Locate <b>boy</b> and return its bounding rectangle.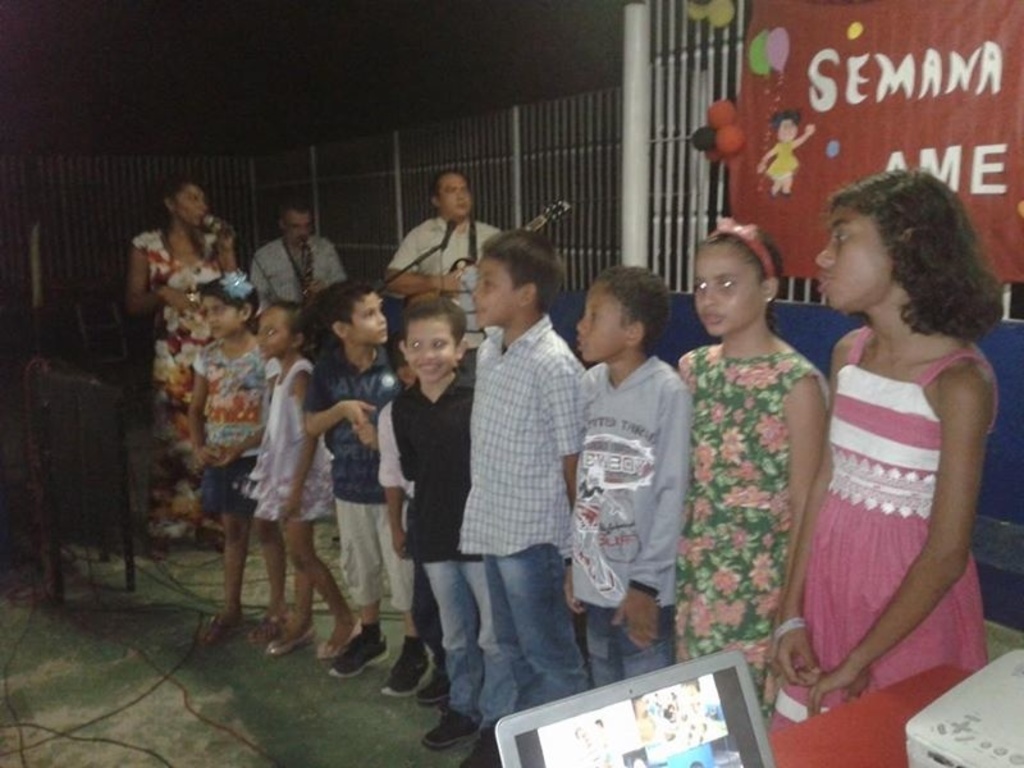
<bbox>379, 337, 449, 710</bbox>.
